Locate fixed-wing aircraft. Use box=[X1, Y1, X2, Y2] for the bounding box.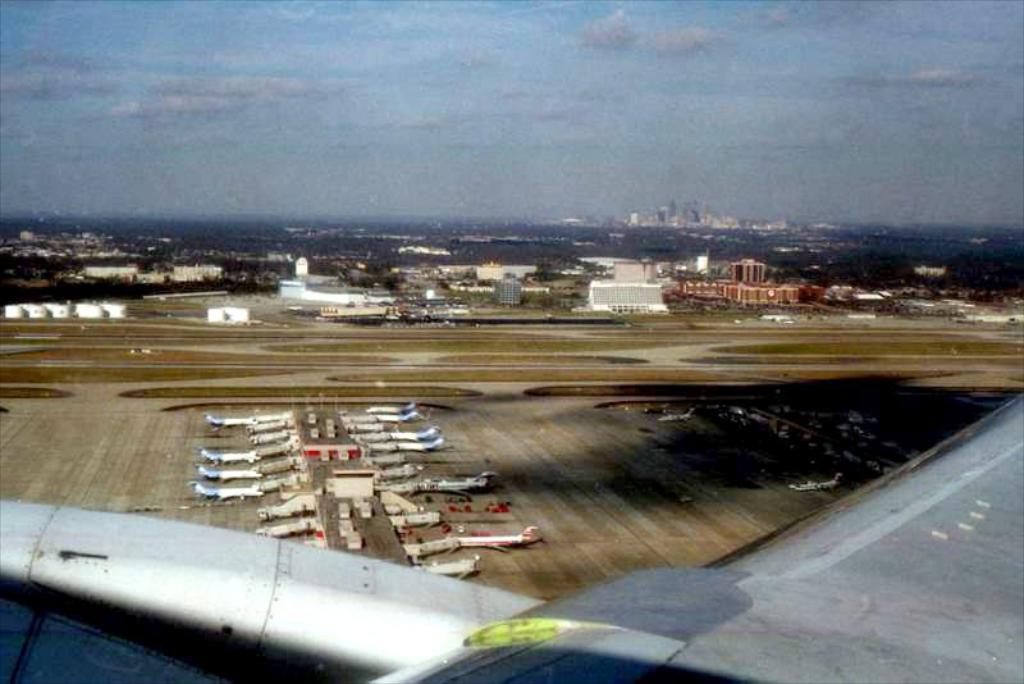
box=[192, 465, 269, 482].
